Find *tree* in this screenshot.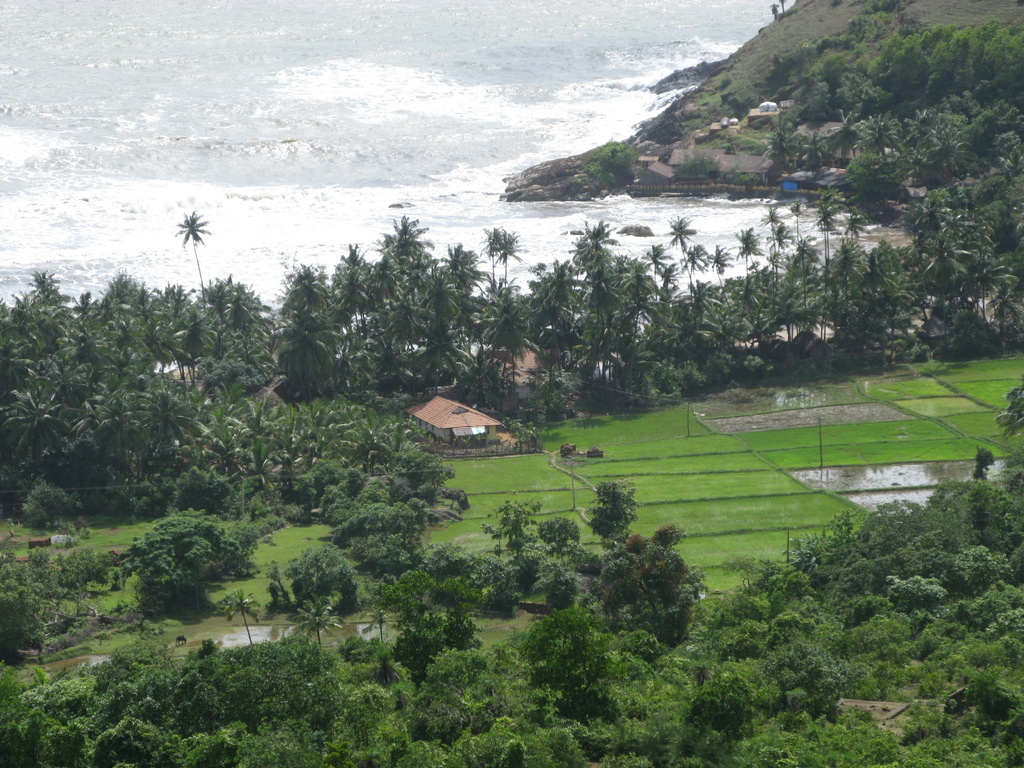
The bounding box for *tree* is bbox=[533, 205, 666, 410].
